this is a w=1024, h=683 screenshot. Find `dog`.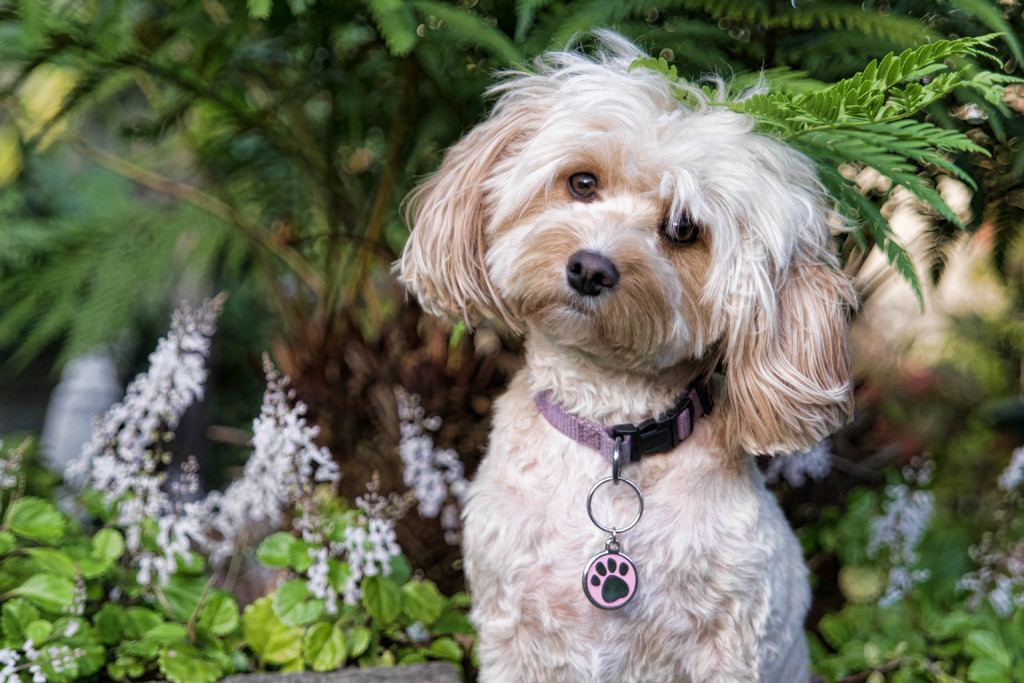
Bounding box: l=828, t=84, r=1023, b=370.
